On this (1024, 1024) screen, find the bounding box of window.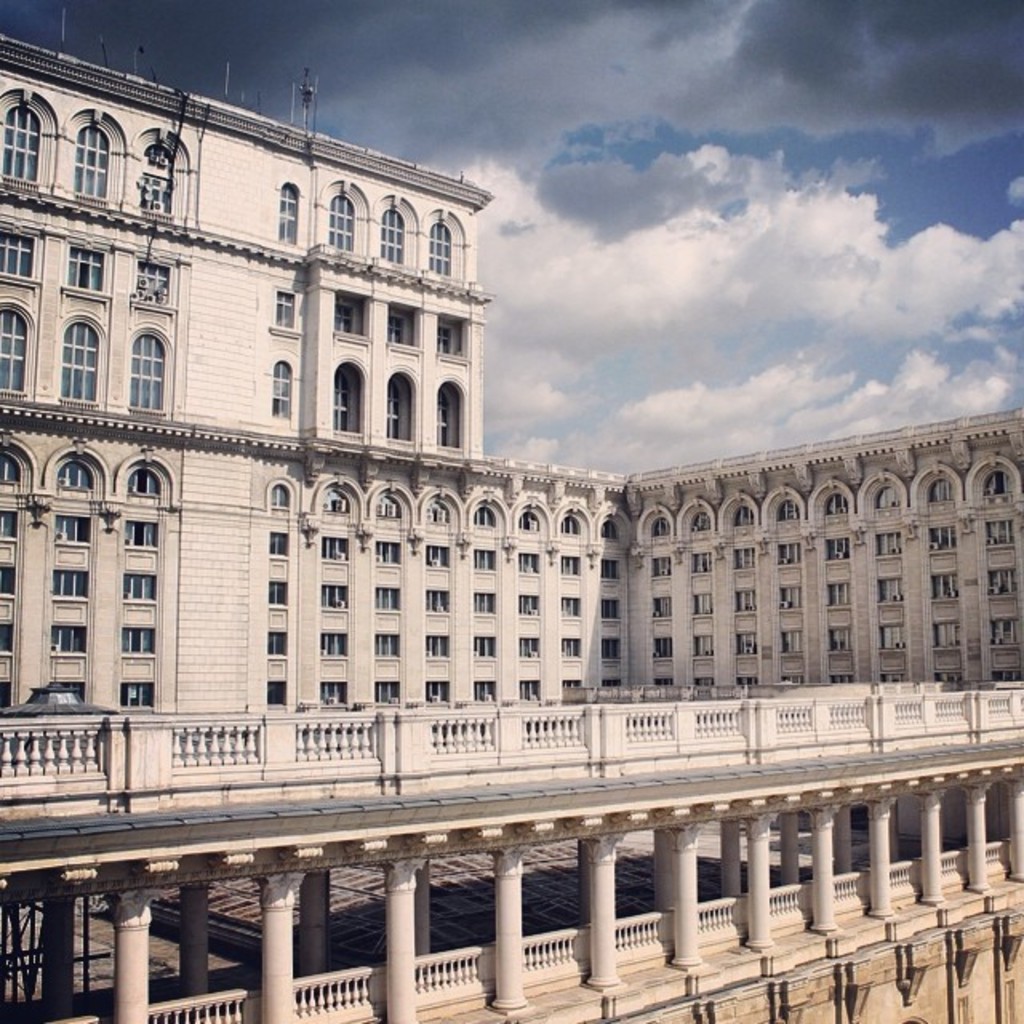
Bounding box: BBox(318, 683, 342, 702).
